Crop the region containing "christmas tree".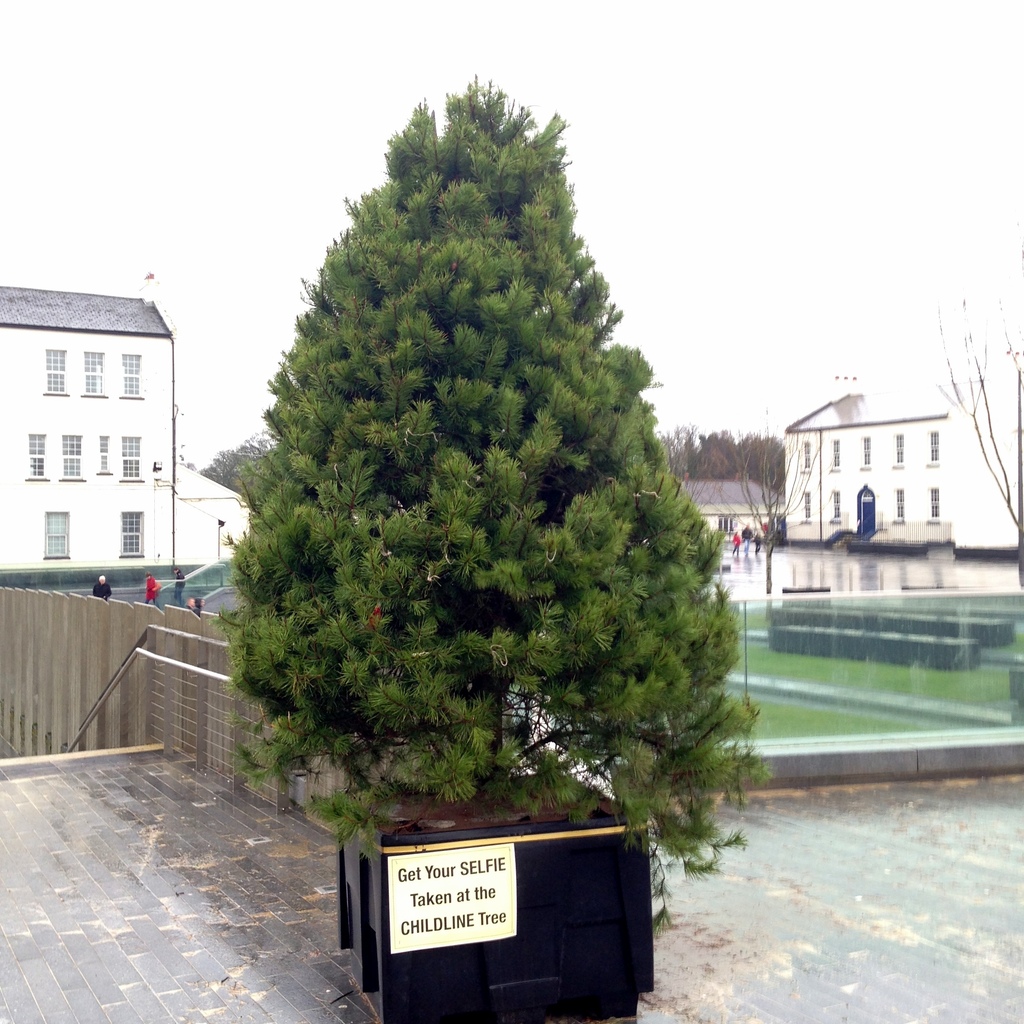
Crop region: bbox=(225, 90, 762, 925).
